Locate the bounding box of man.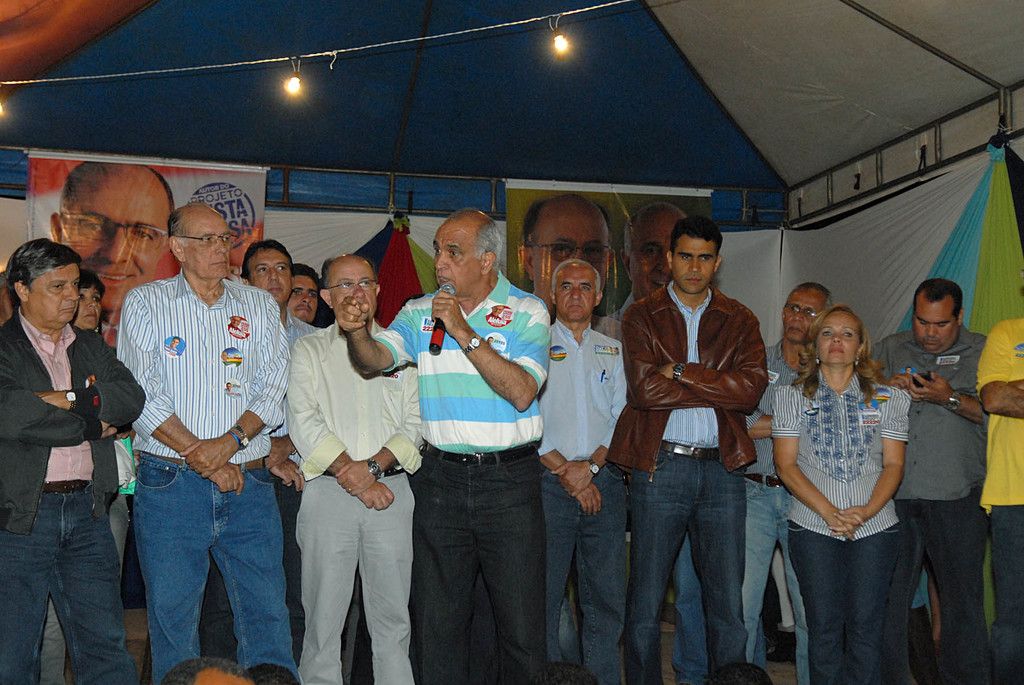
Bounding box: 0:236:145:684.
